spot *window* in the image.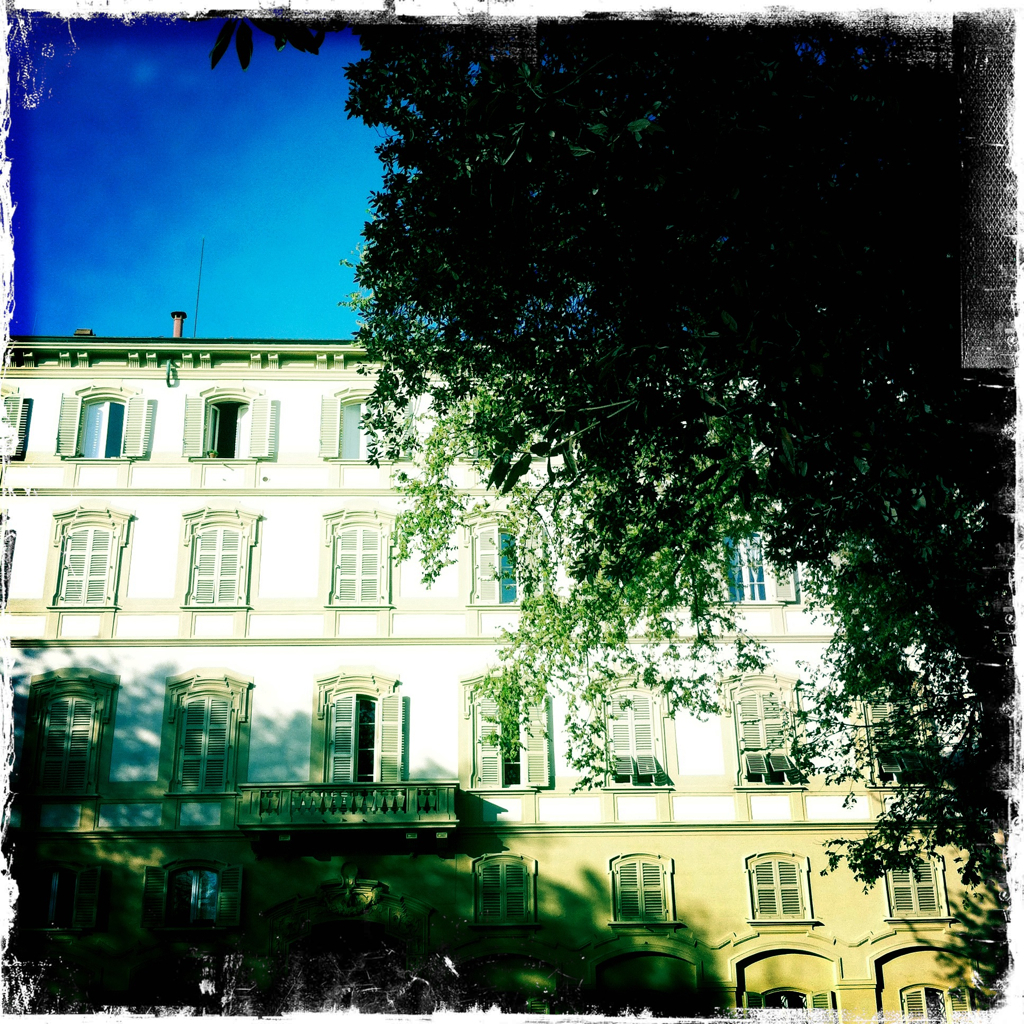
*window* found at l=316, t=518, r=385, b=607.
